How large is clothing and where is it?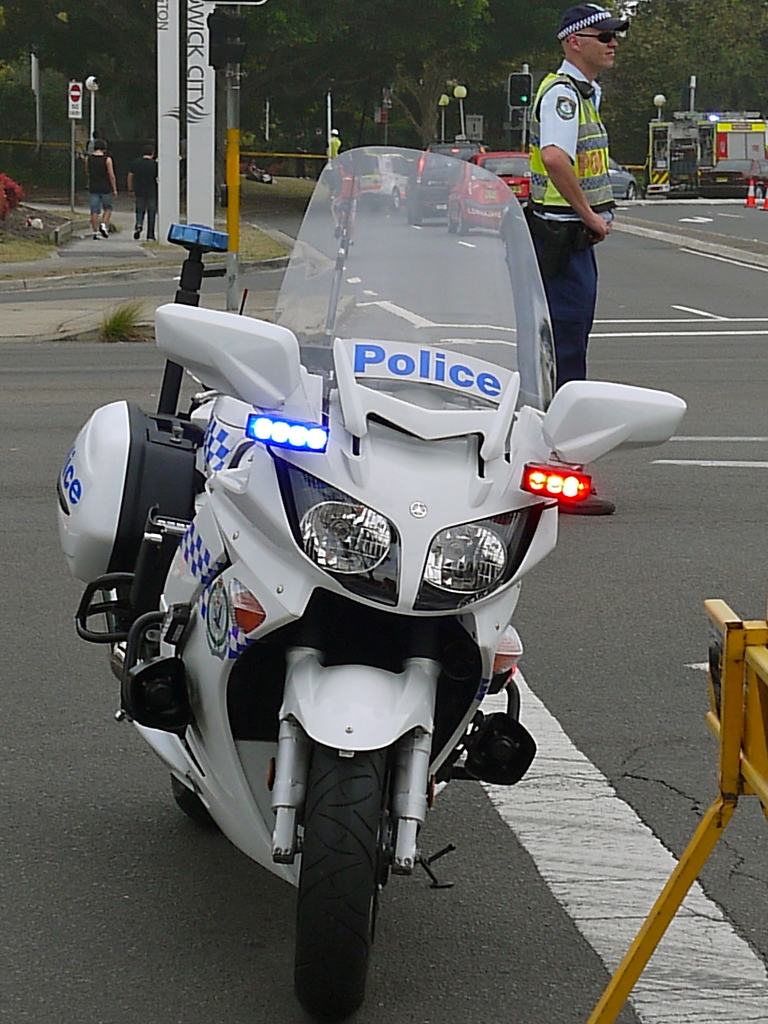
Bounding box: locate(132, 86, 179, 235).
